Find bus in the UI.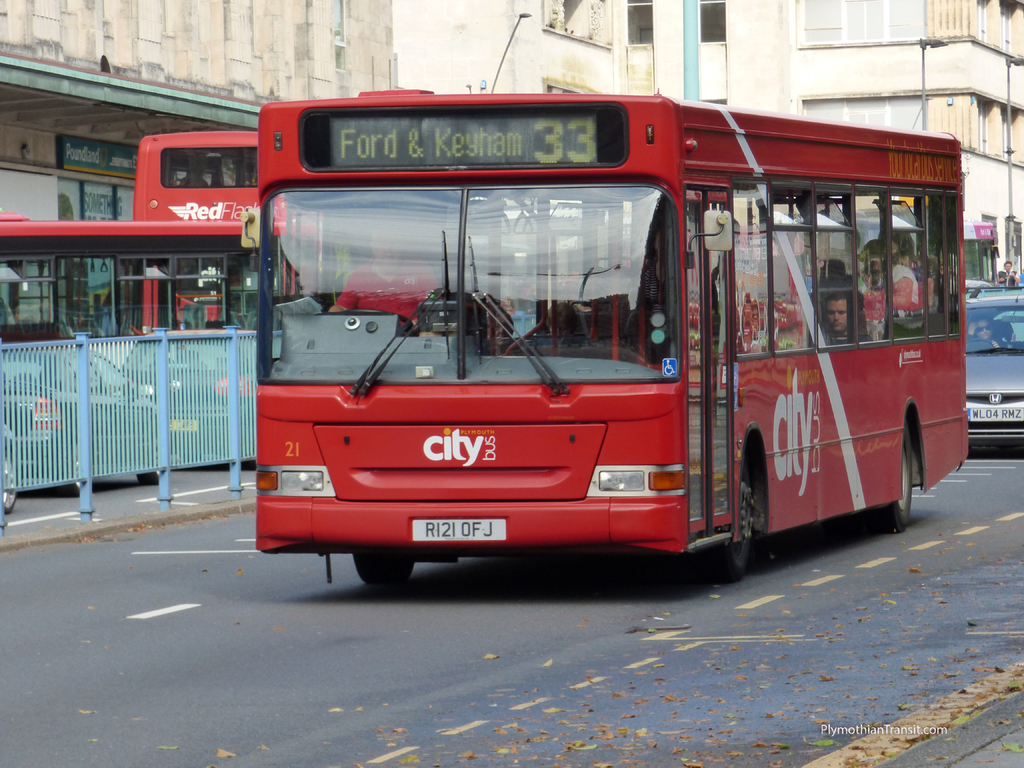
UI element at (left=234, top=79, right=975, bottom=595).
